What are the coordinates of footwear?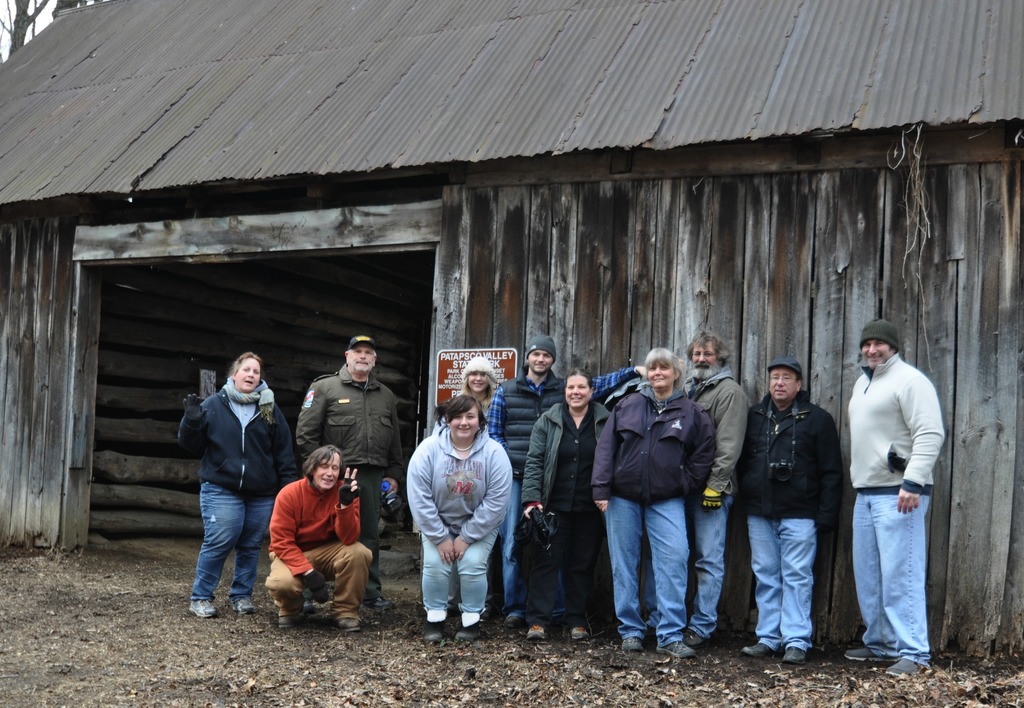
crop(785, 645, 804, 661).
